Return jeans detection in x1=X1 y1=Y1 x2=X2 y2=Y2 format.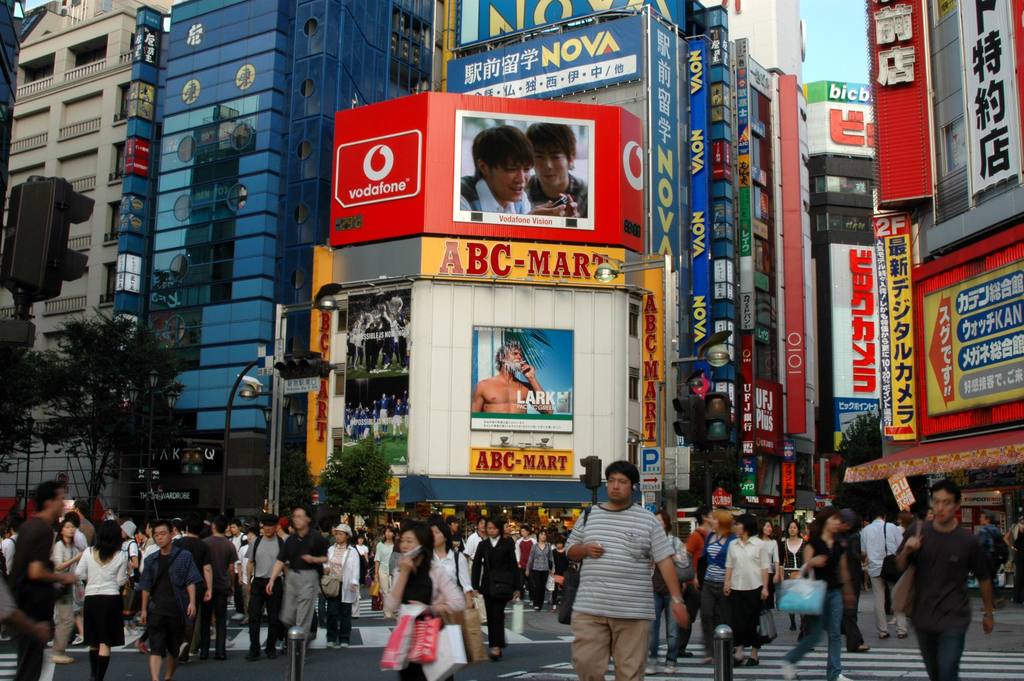
x1=231 y1=578 x2=244 y2=614.
